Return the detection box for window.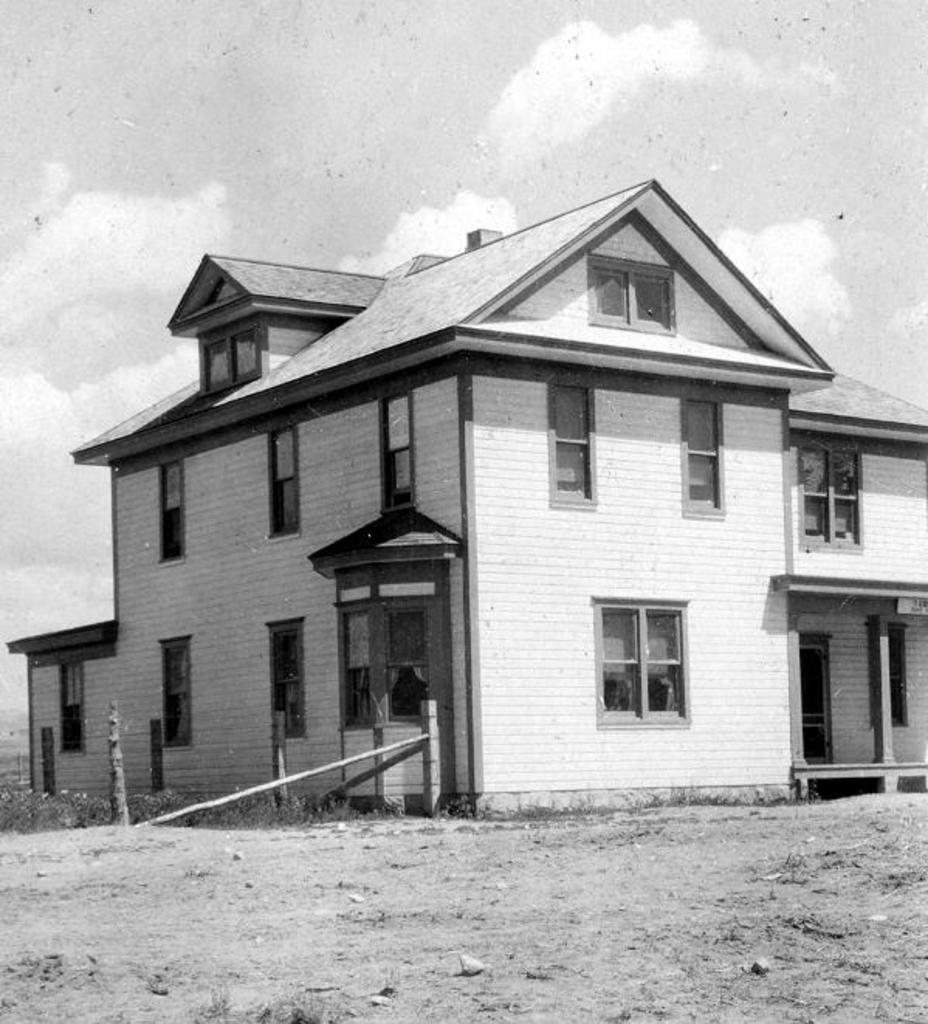
{"x1": 342, "y1": 601, "x2": 375, "y2": 727}.
